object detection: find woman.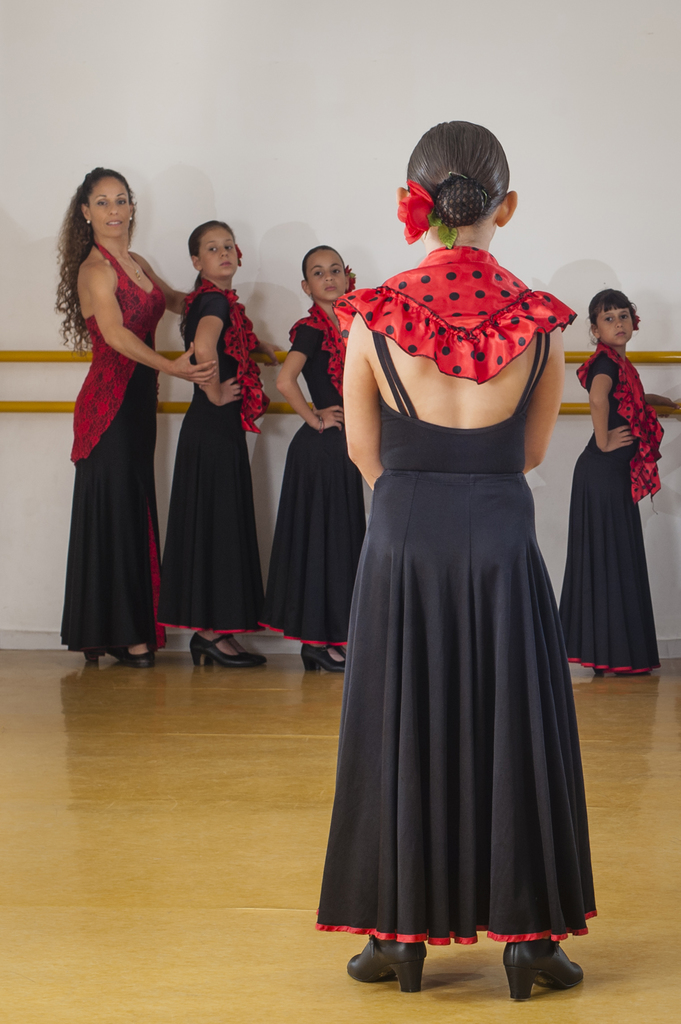
(54,162,205,673).
